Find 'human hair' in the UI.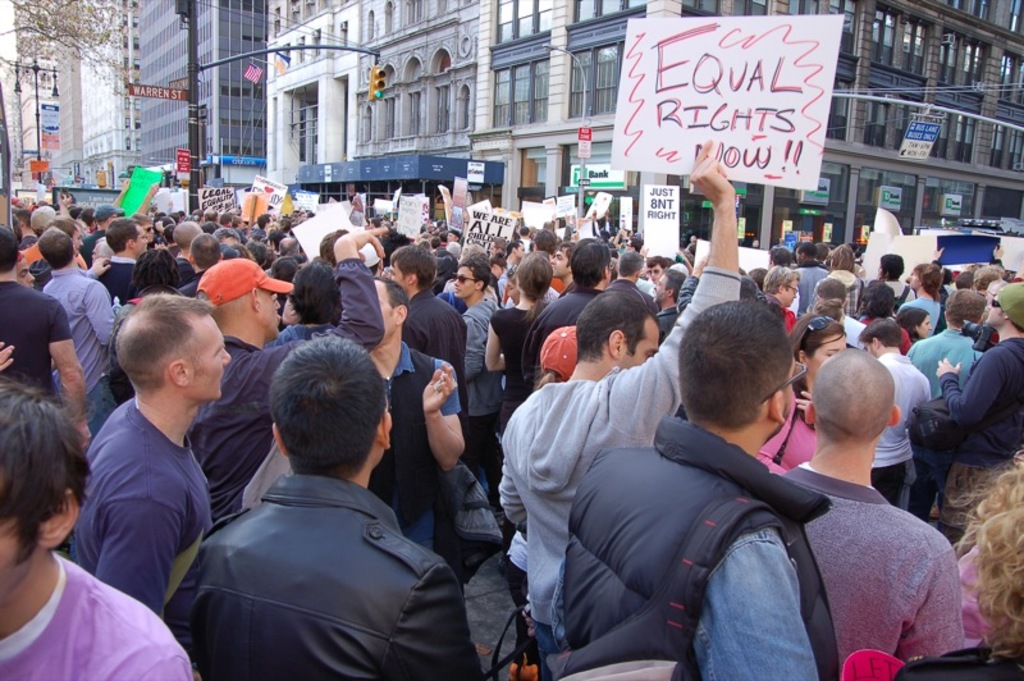
UI element at bbox=[571, 227, 613, 296].
